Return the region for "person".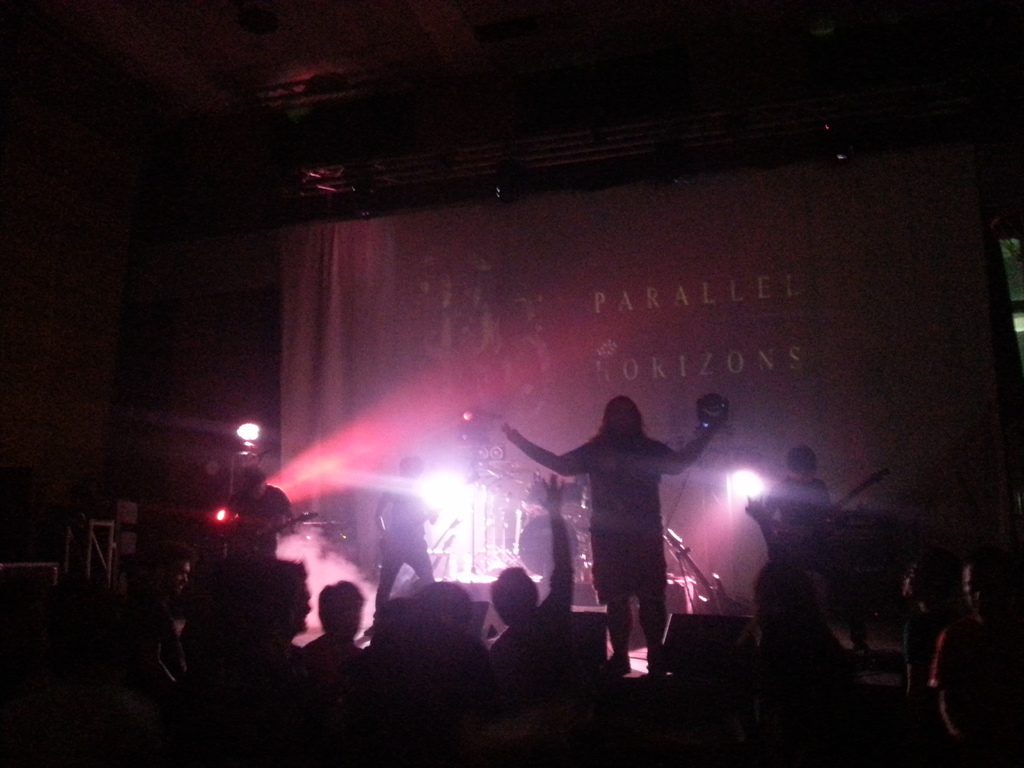
Rect(118, 550, 188, 686).
